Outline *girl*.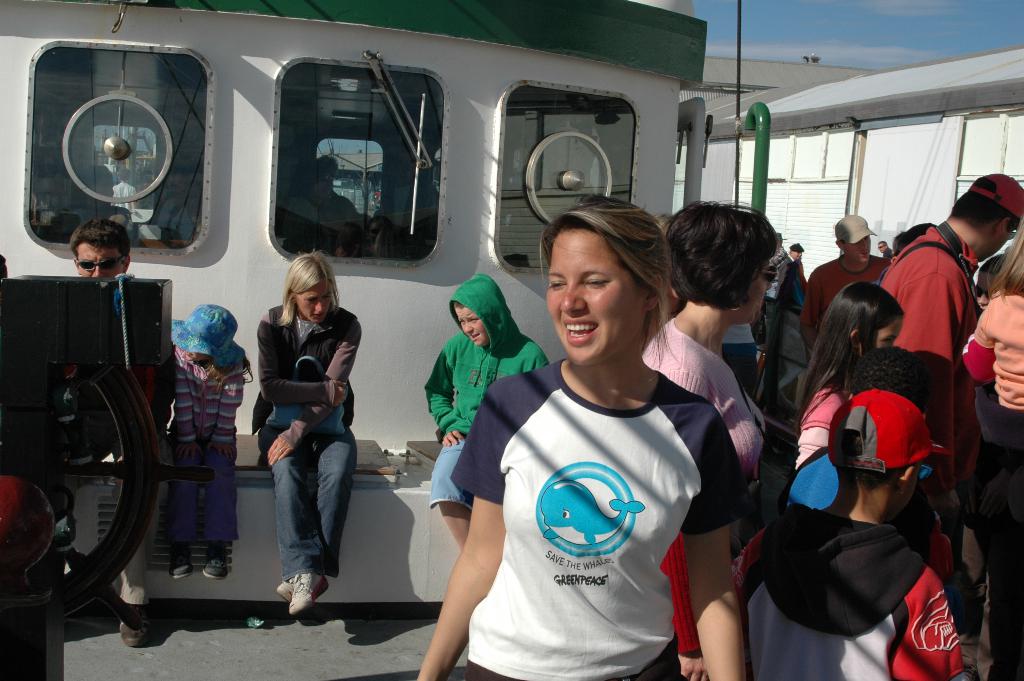
Outline: bbox(168, 303, 250, 582).
